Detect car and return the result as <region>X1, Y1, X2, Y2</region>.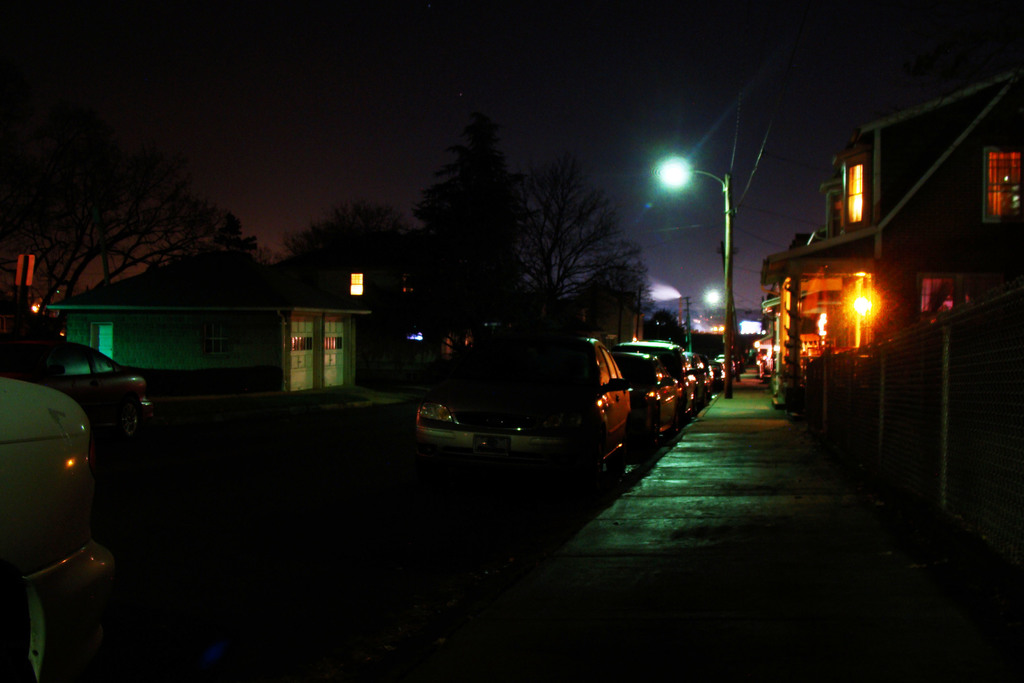
<region>0, 338, 154, 445</region>.
